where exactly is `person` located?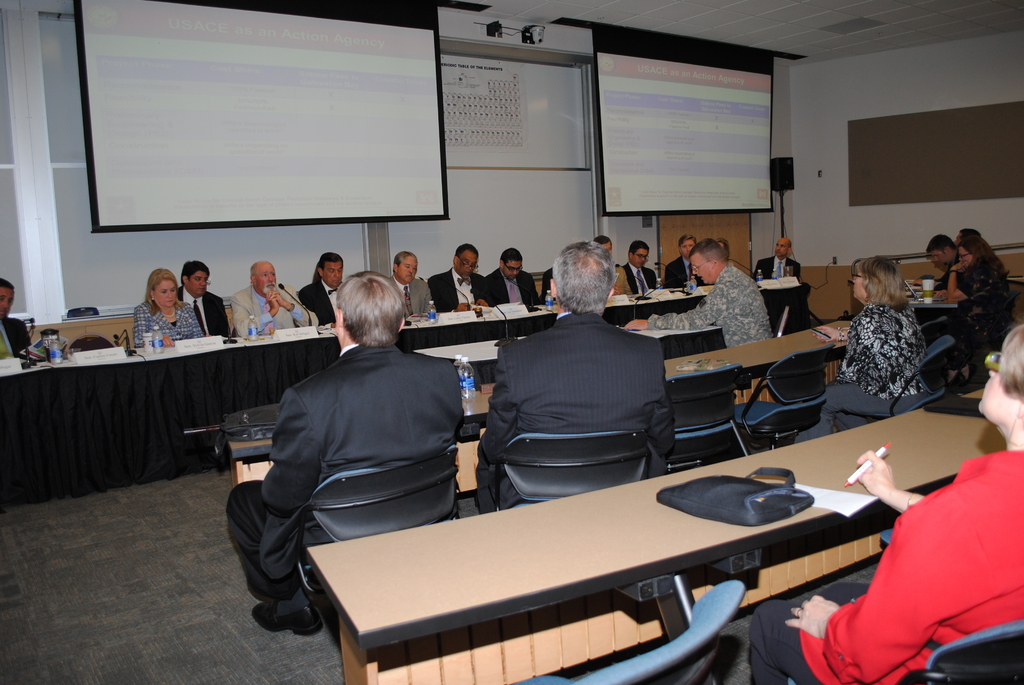
Its bounding box is l=538, t=268, r=557, b=304.
